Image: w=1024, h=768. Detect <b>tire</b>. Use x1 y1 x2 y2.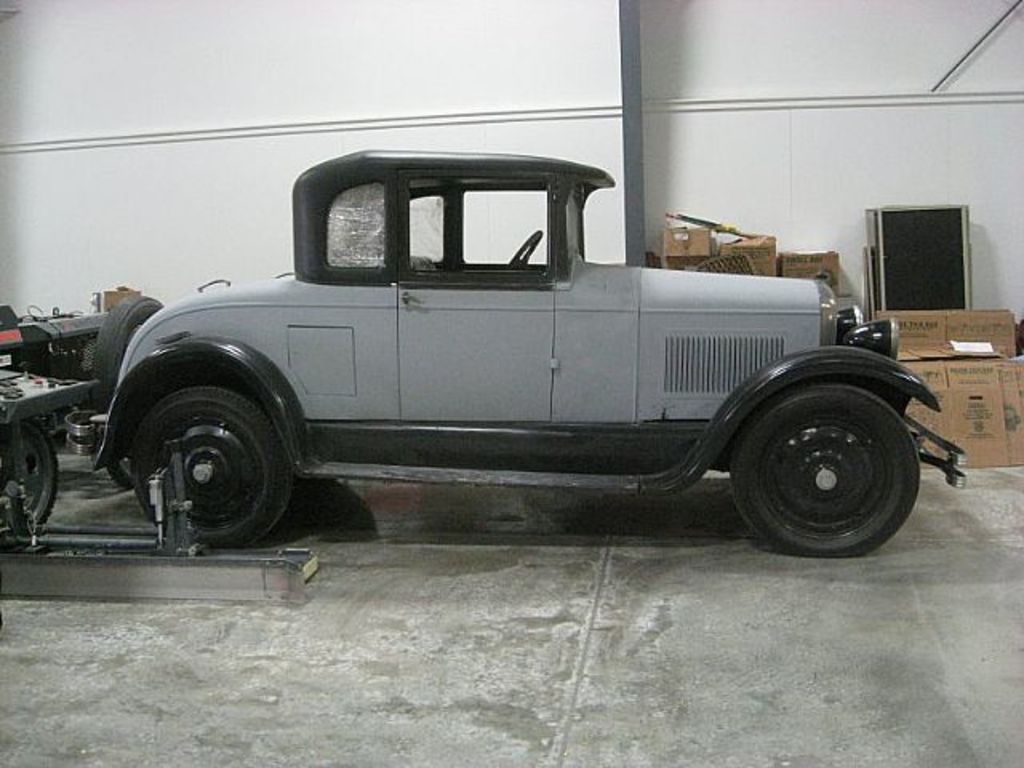
91 296 160 413.
